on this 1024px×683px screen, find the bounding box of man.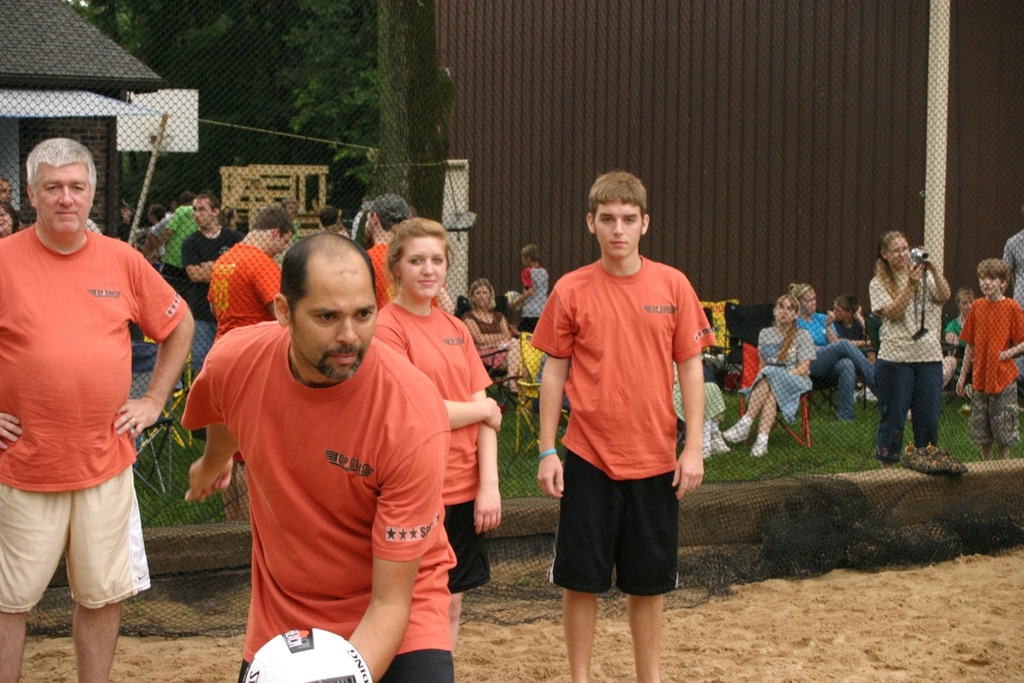
Bounding box: bbox=[528, 172, 714, 682].
